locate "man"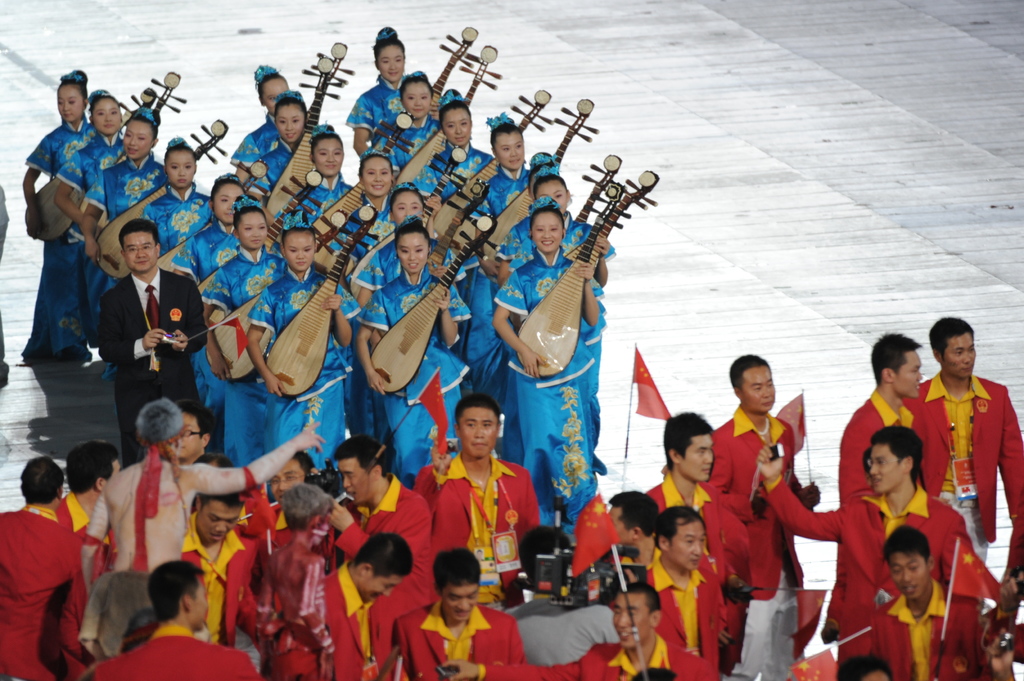
select_region(0, 451, 93, 676)
